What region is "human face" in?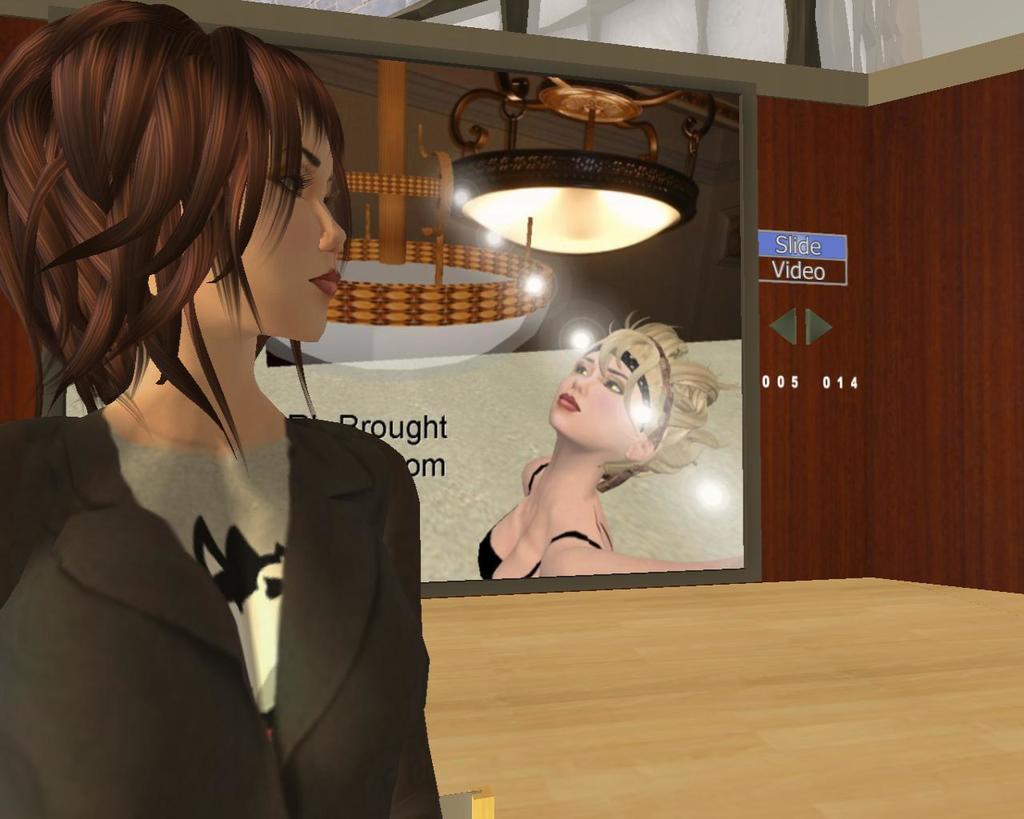
186/102/350/342.
